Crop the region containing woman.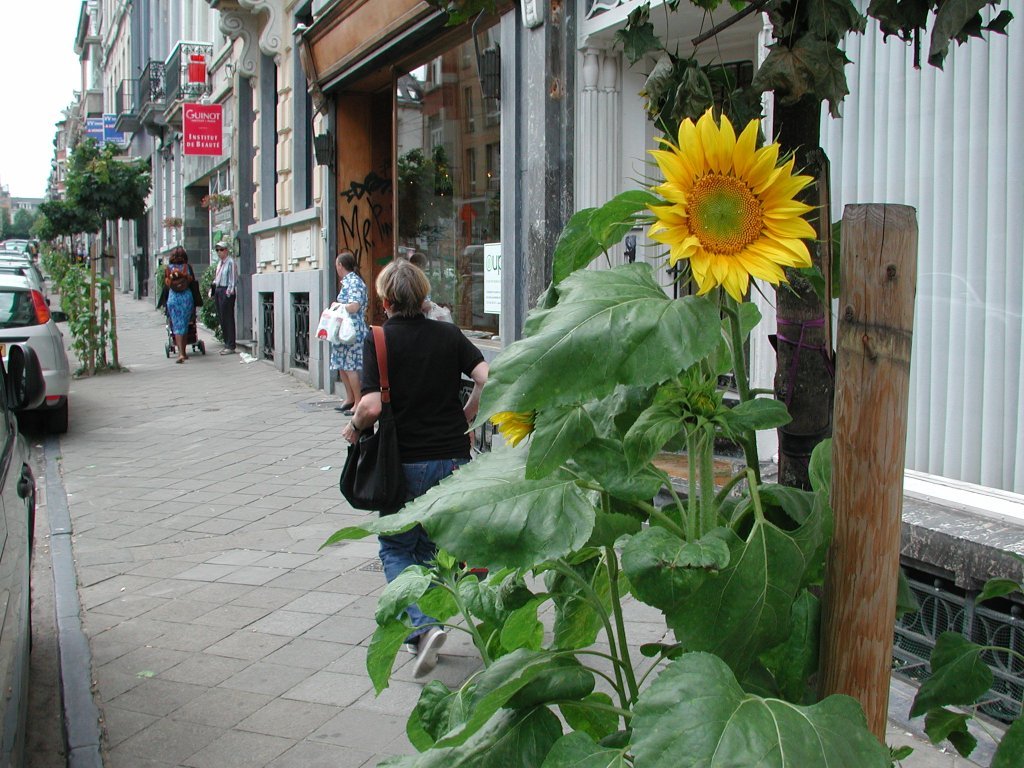
Crop region: 157, 247, 195, 361.
